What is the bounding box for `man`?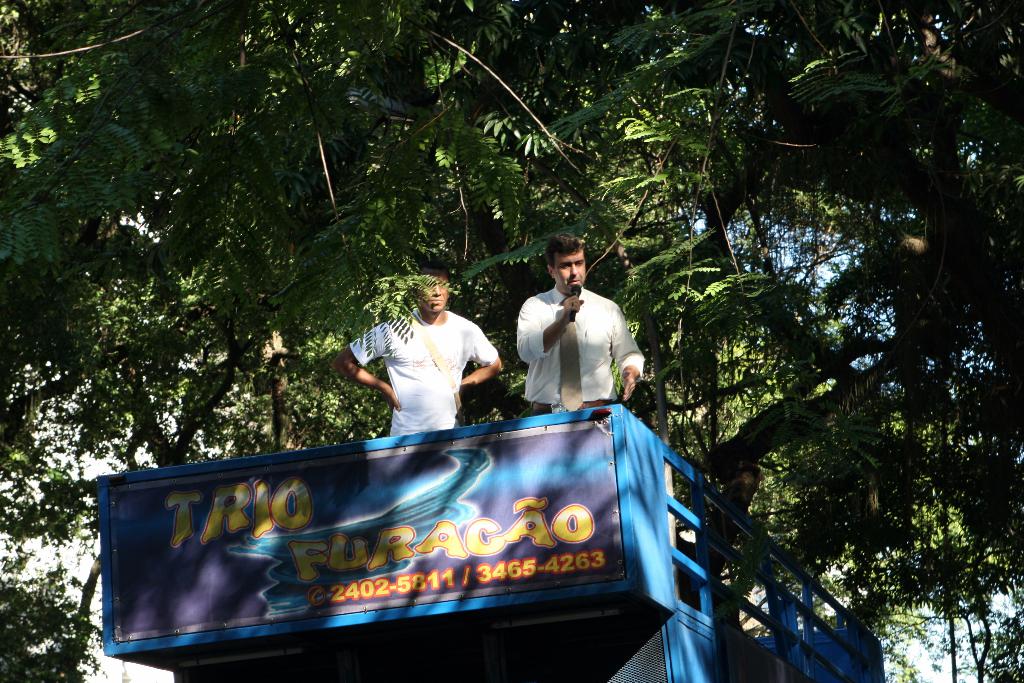
335:256:503:436.
